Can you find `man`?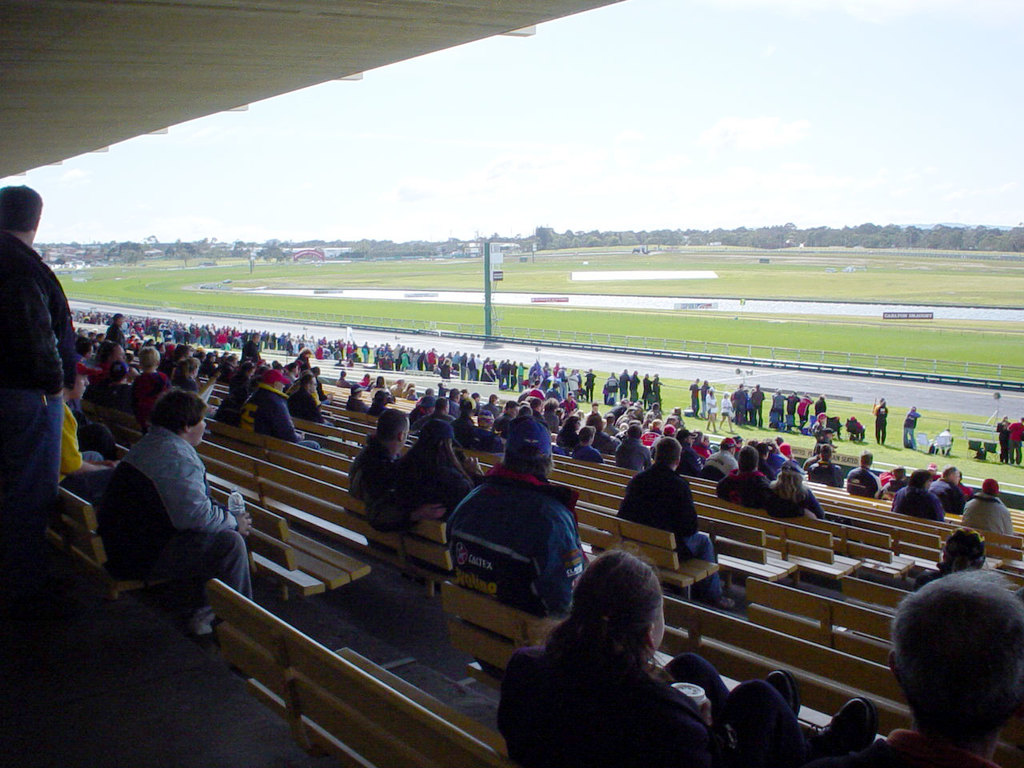
Yes, bounding box: 962,474,1014,550.
